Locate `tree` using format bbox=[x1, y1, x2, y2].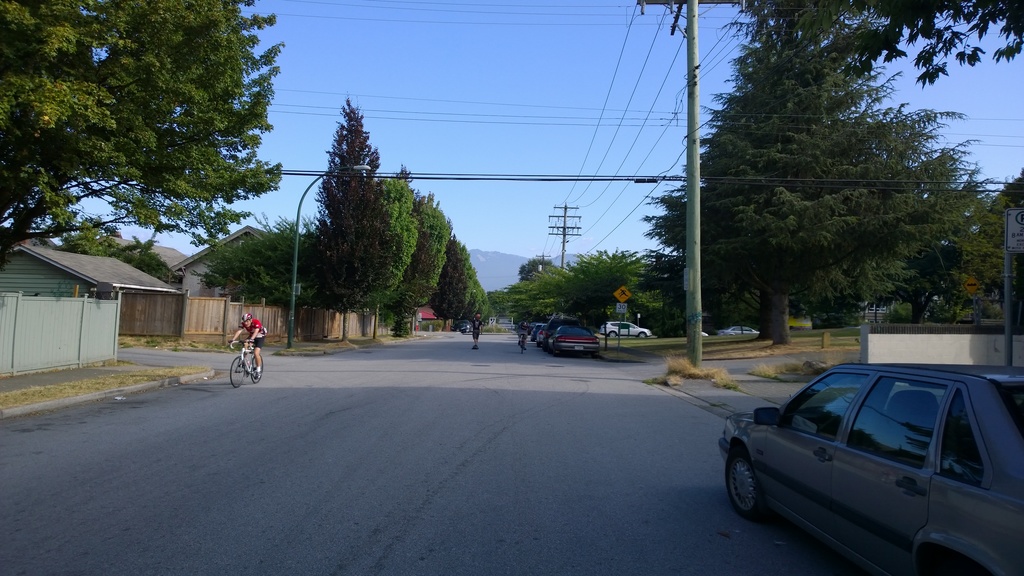
bbox=[191, 212, 321, 312].
